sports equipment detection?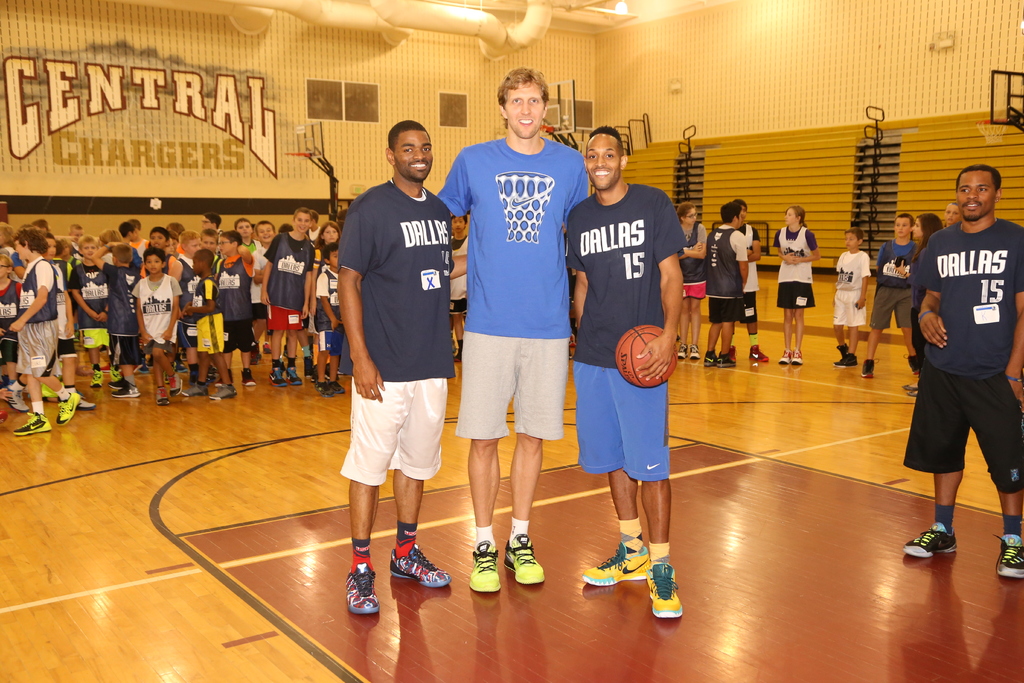
(541,123,554,136)
